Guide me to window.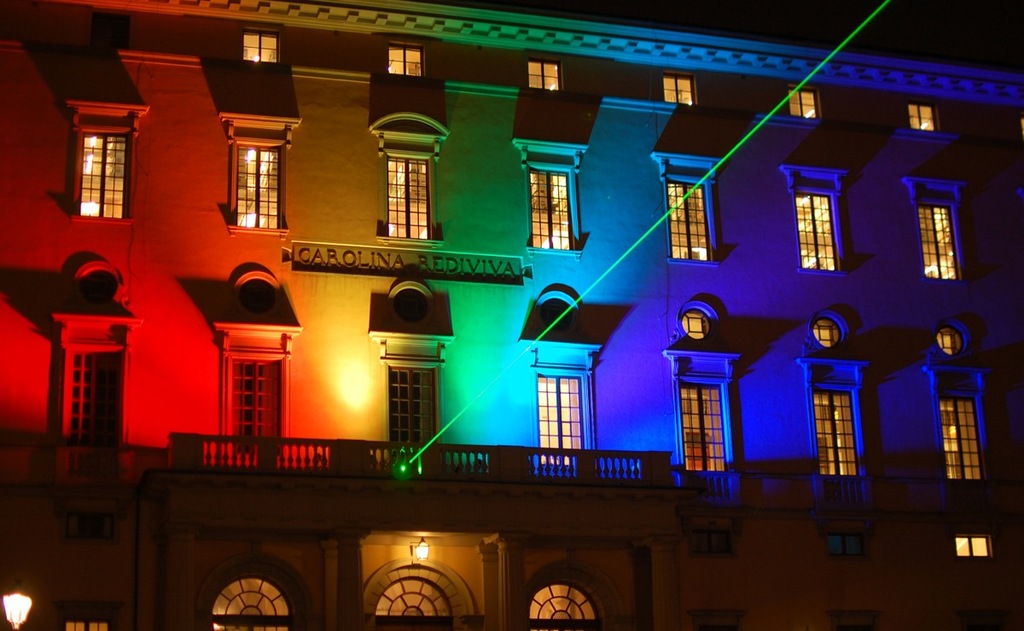
Guidance: x1=67, y1=96, x2=149, y2=229.
